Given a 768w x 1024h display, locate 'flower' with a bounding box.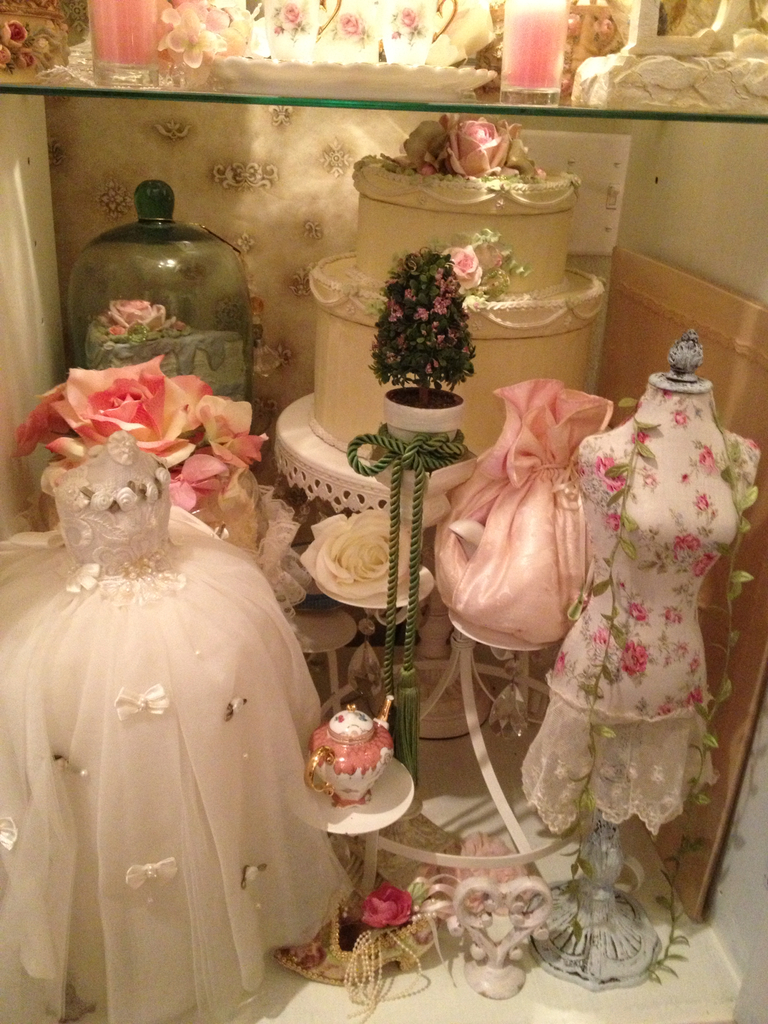
Located: 694:493:715:515.
